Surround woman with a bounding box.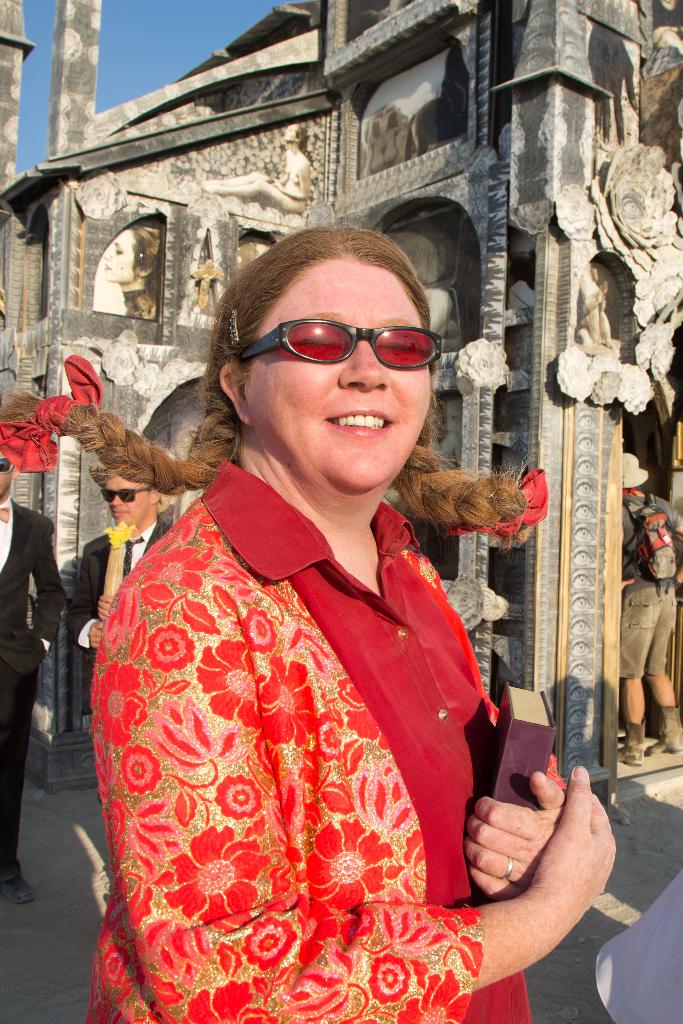
81/225/562/1013.
